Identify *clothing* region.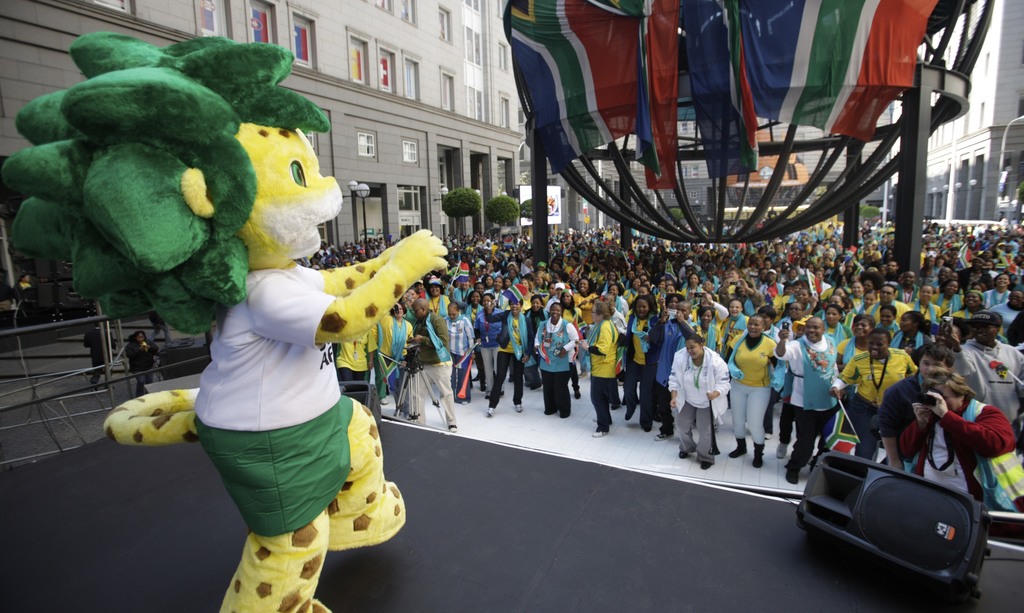
Region: l=982, t=287, r=1009, b=303.
